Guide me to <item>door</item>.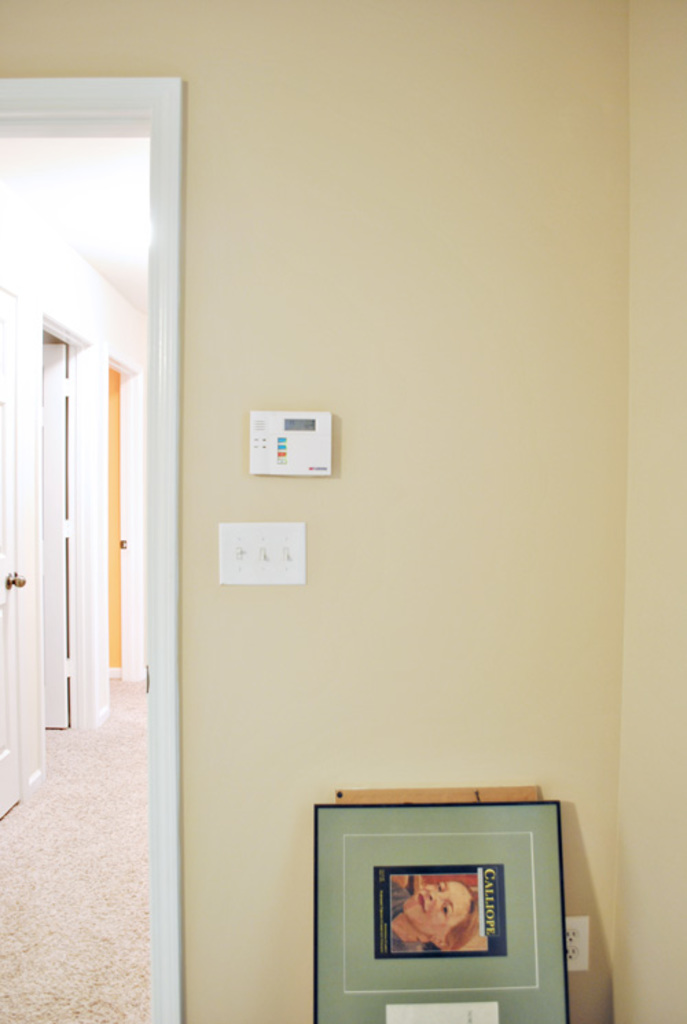
Guidance: BBox(44, 342, 70, 728).
